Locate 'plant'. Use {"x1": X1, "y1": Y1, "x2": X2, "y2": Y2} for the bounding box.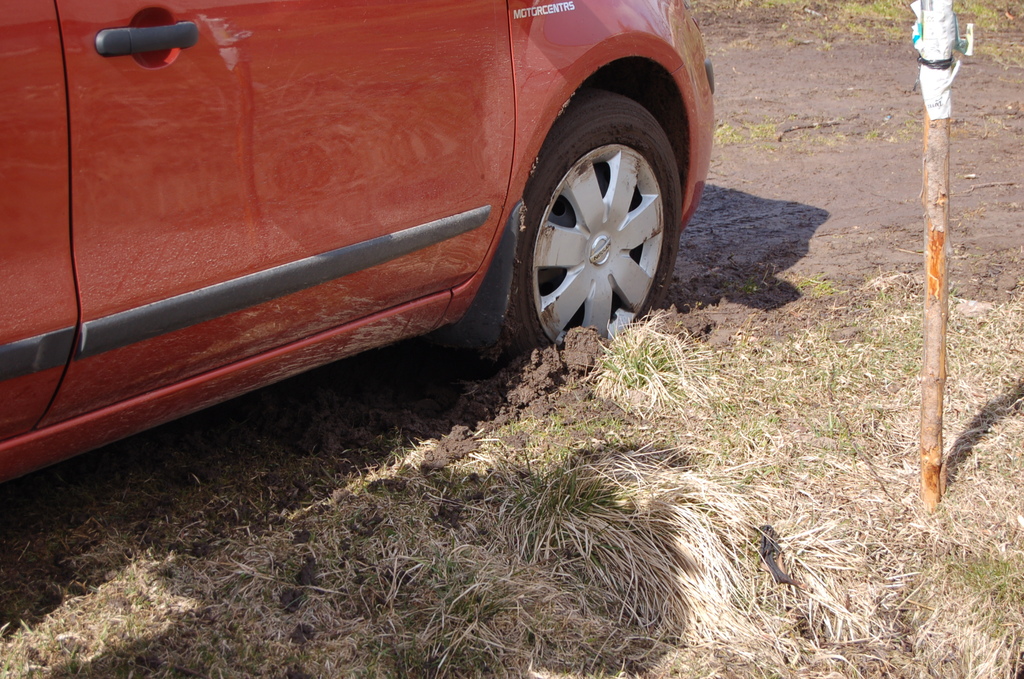
{"x1": 836, "y1": 0, "x2": 913, "y2": 15}.
